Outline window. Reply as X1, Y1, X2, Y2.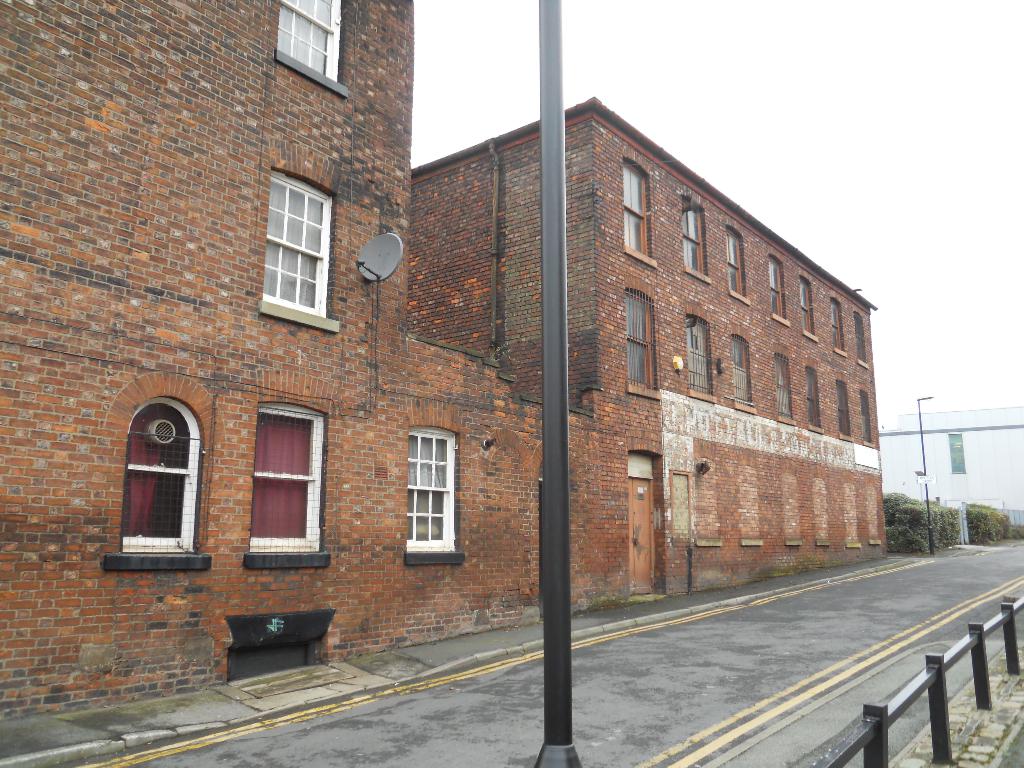
825, 290, 849, 362.
